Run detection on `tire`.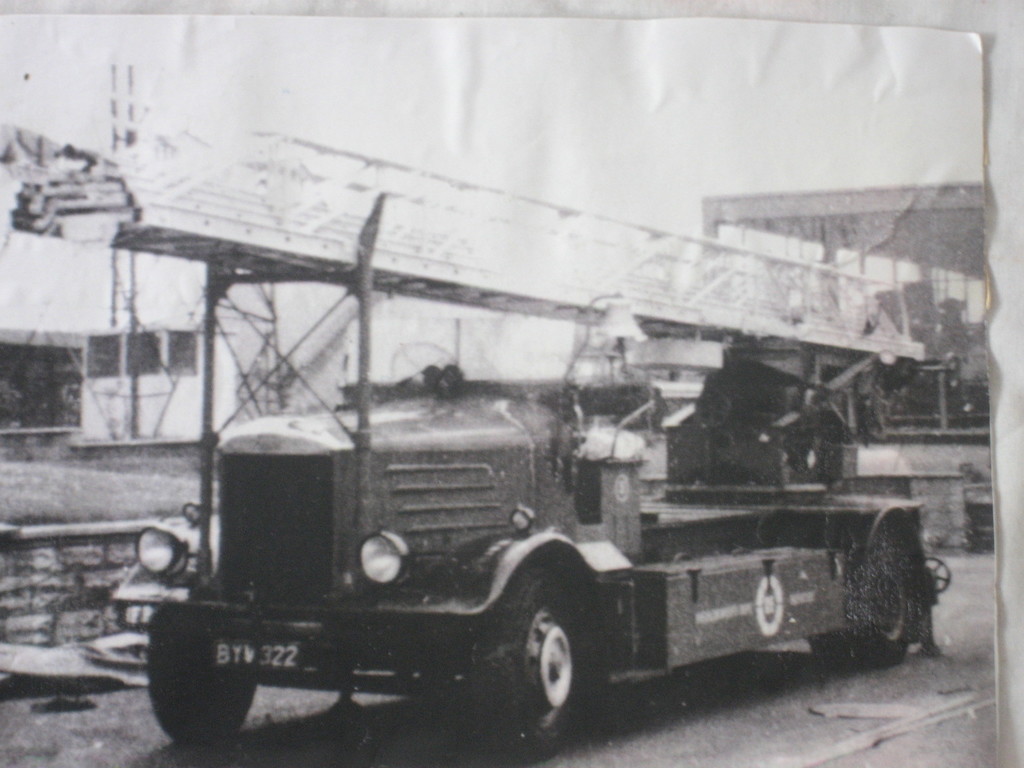
Result: BBox(470, 564, 579, 761).
